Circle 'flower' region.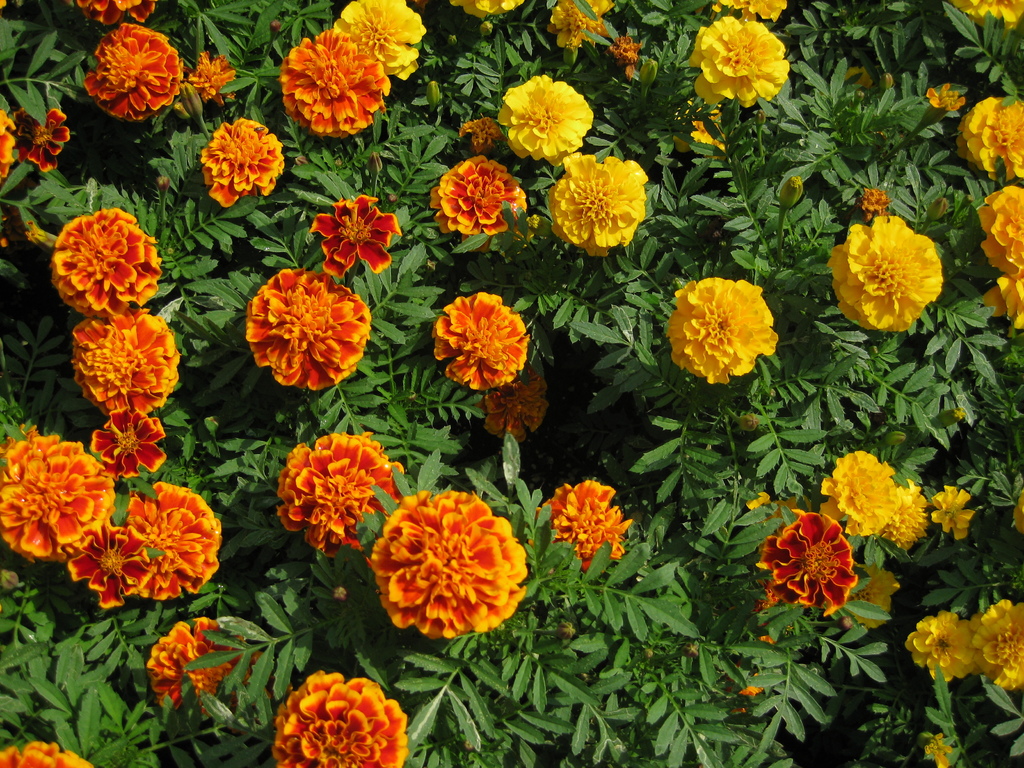
Region: (477, 367, 552, 436).
